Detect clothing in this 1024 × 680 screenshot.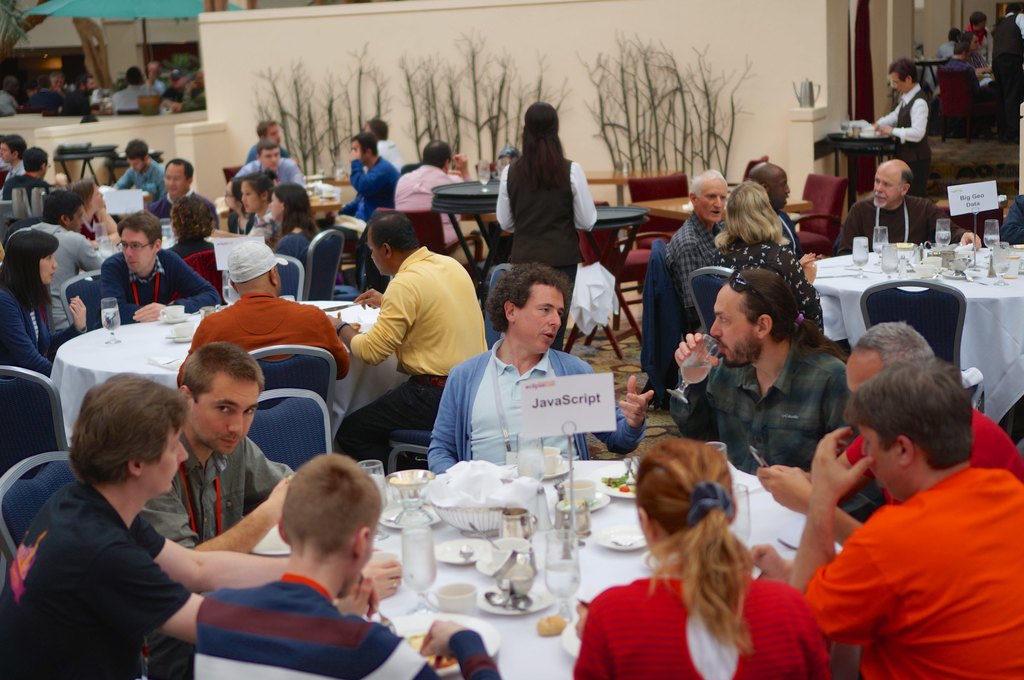
Detection: select_region(499, 161, 604, 347).
